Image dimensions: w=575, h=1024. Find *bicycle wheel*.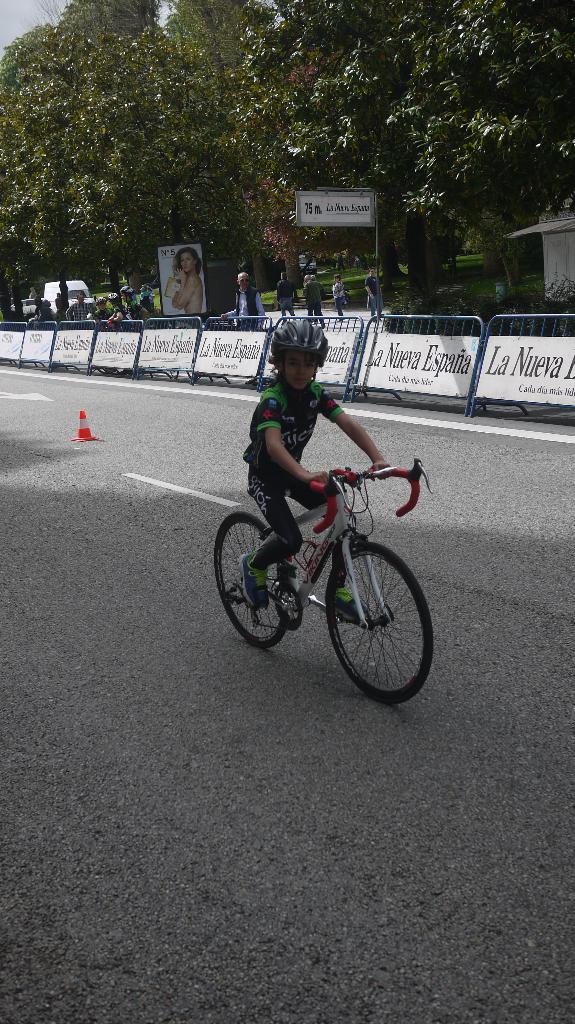
l=214, t=508, r=288, b=646.
